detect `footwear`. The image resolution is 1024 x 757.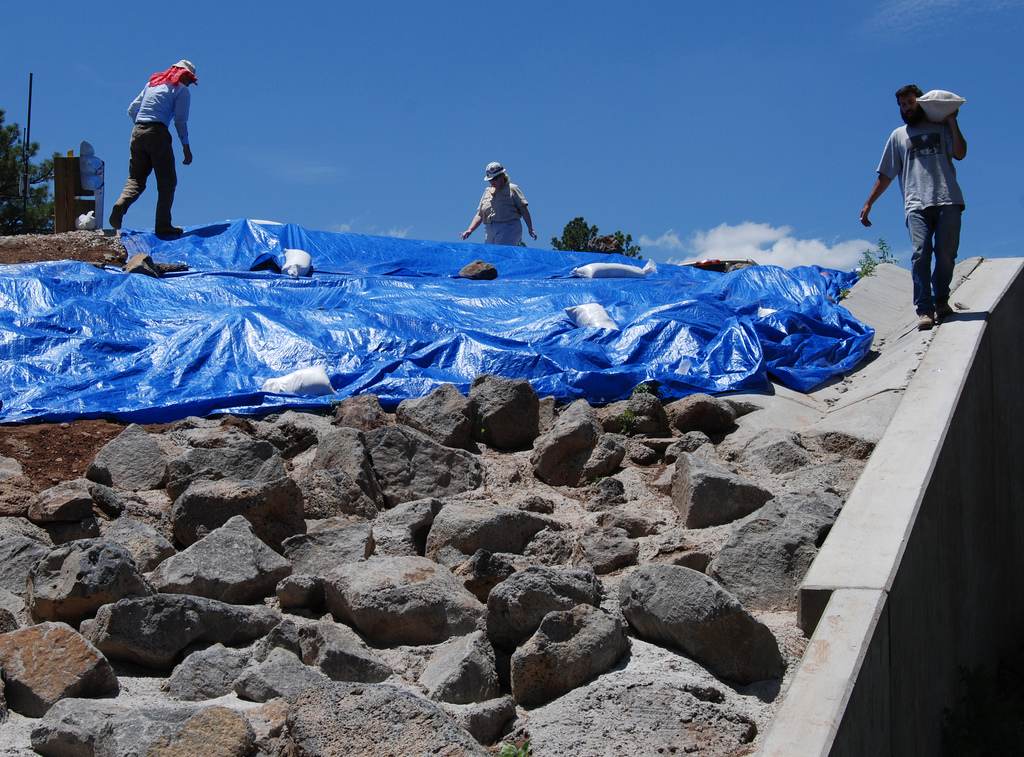
155,228,185,237.
